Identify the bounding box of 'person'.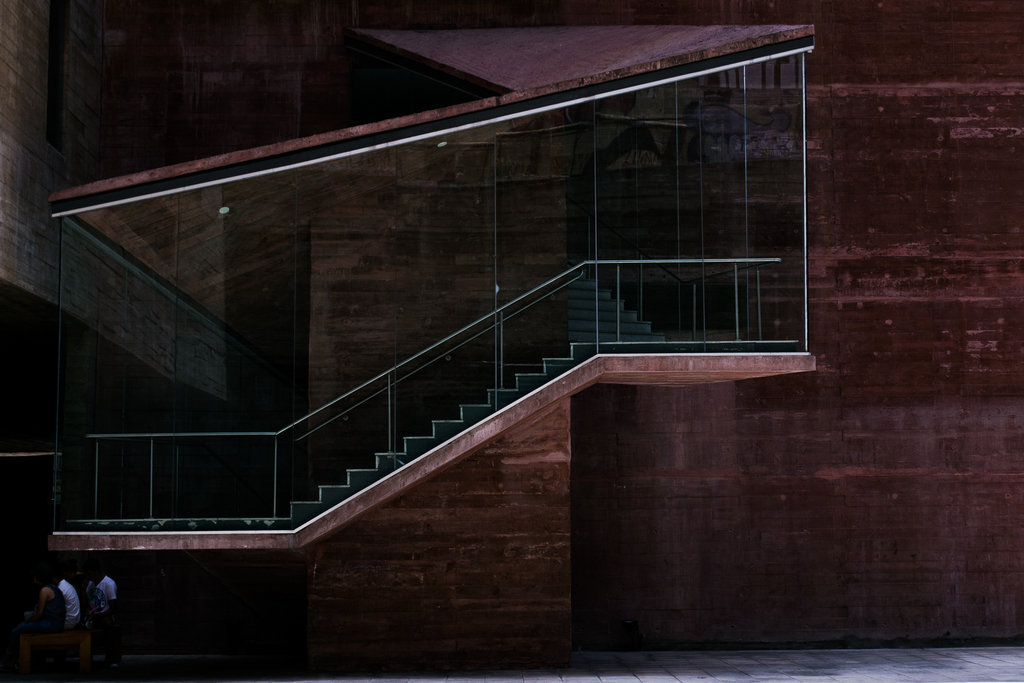
bbox=(28, 580, 65, 623).
